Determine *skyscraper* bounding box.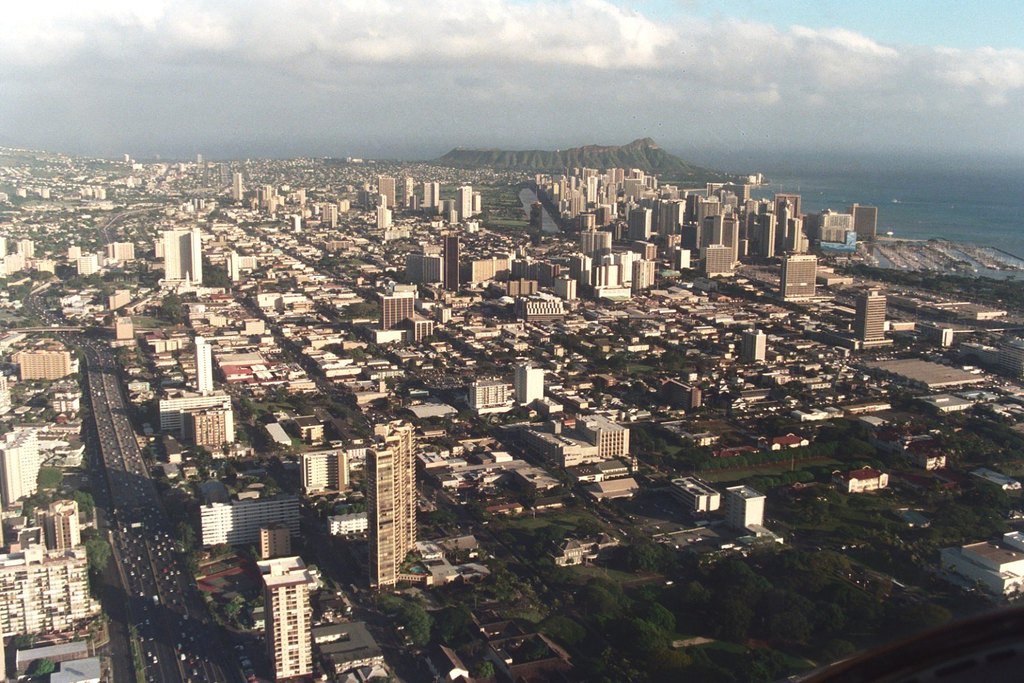
Determined: box(378, 197, 397, 232).
